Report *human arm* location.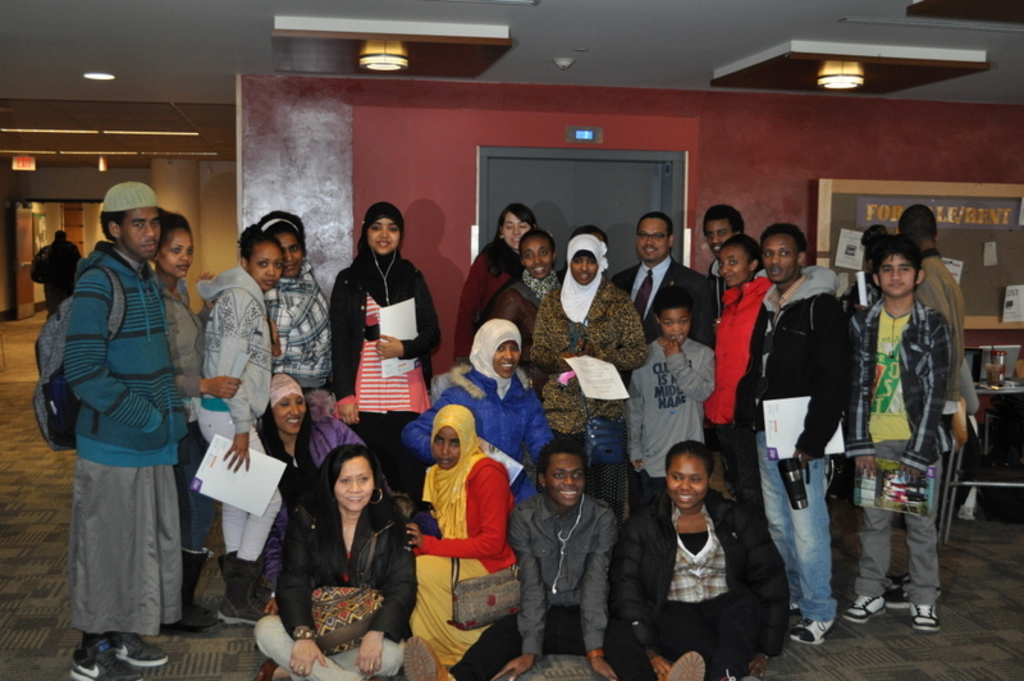
Report: x1=896, y1=310, x2=955, y2=488.
